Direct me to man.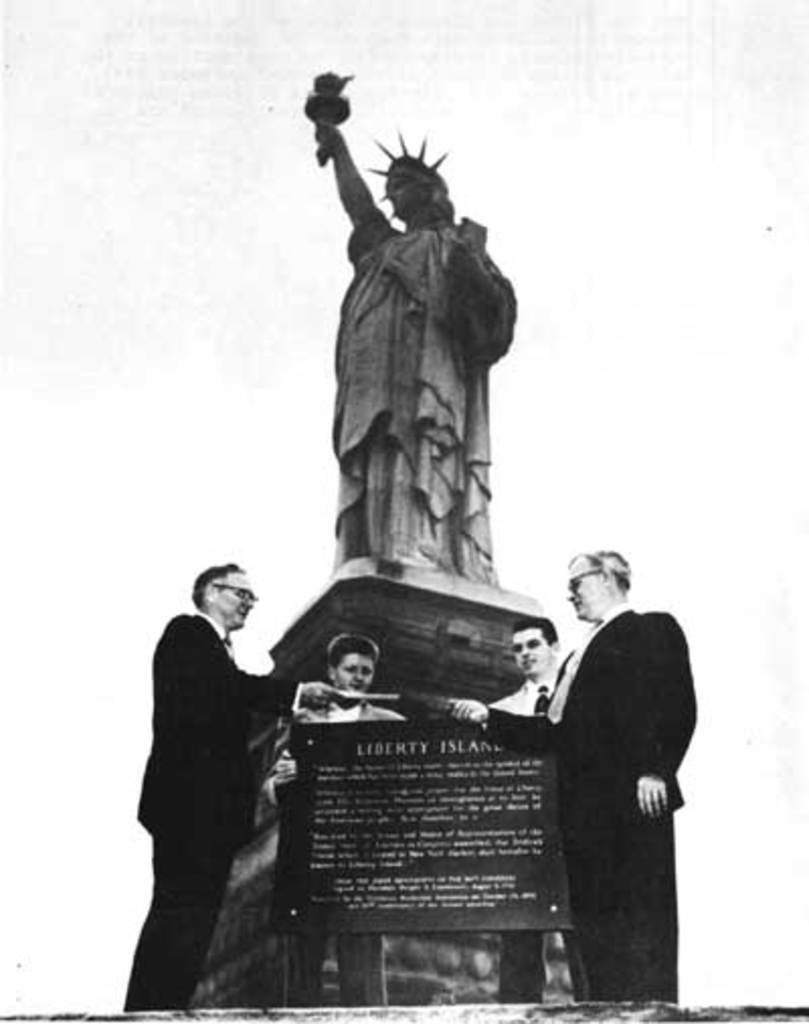
Direction: 520/532/712/957.
